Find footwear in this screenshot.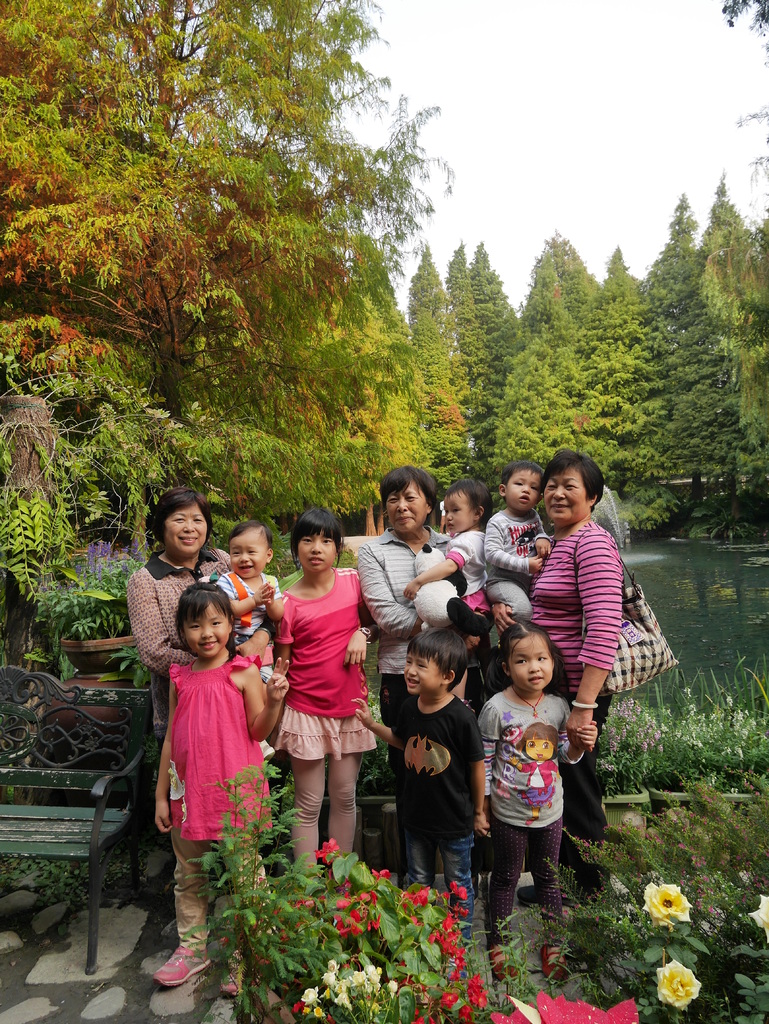
The bounding box for footwear is 154/951/211/991.
